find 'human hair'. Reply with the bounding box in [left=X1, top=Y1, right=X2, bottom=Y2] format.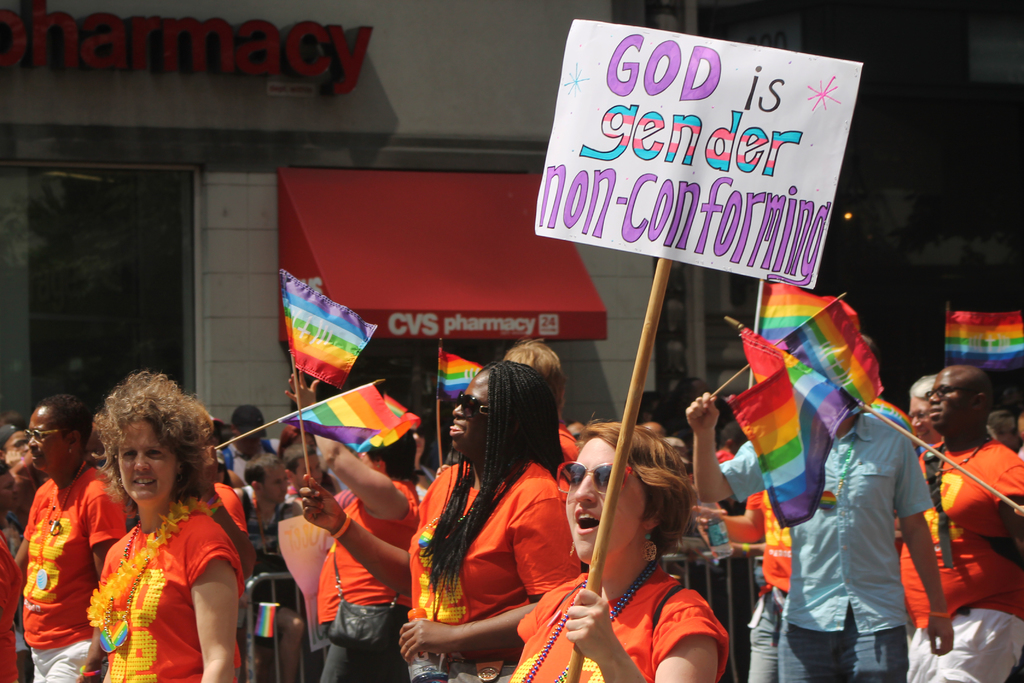
[left=245, top=453, right=284, bottom=490].
